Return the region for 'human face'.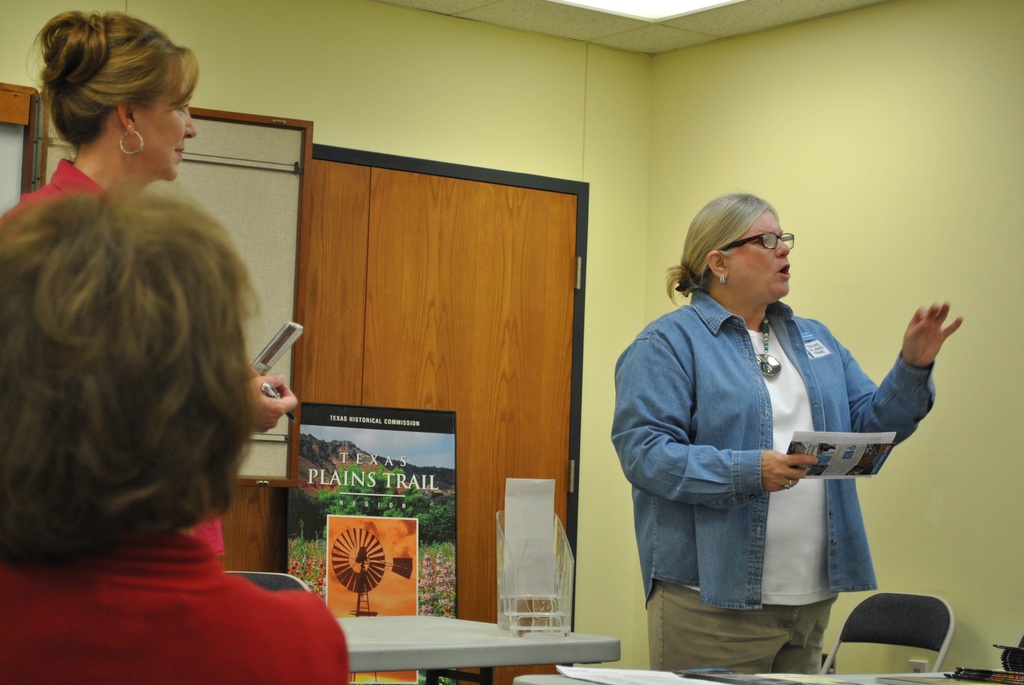
detection(132, 83, 196, 177).
